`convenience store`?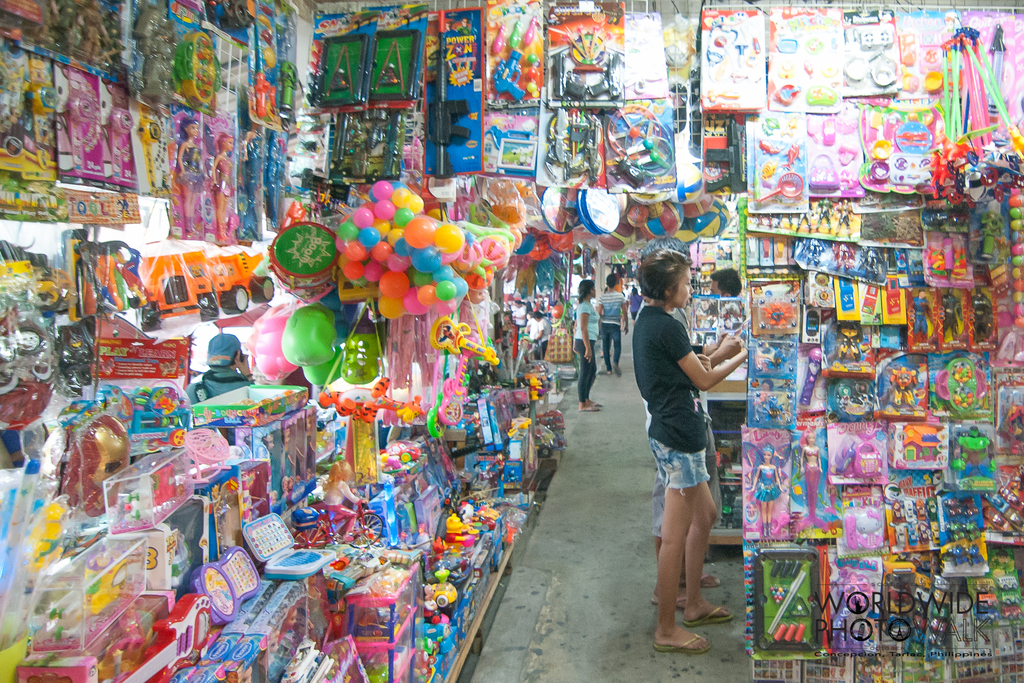
[left=13, top=0, right=1023, bottom=646]
